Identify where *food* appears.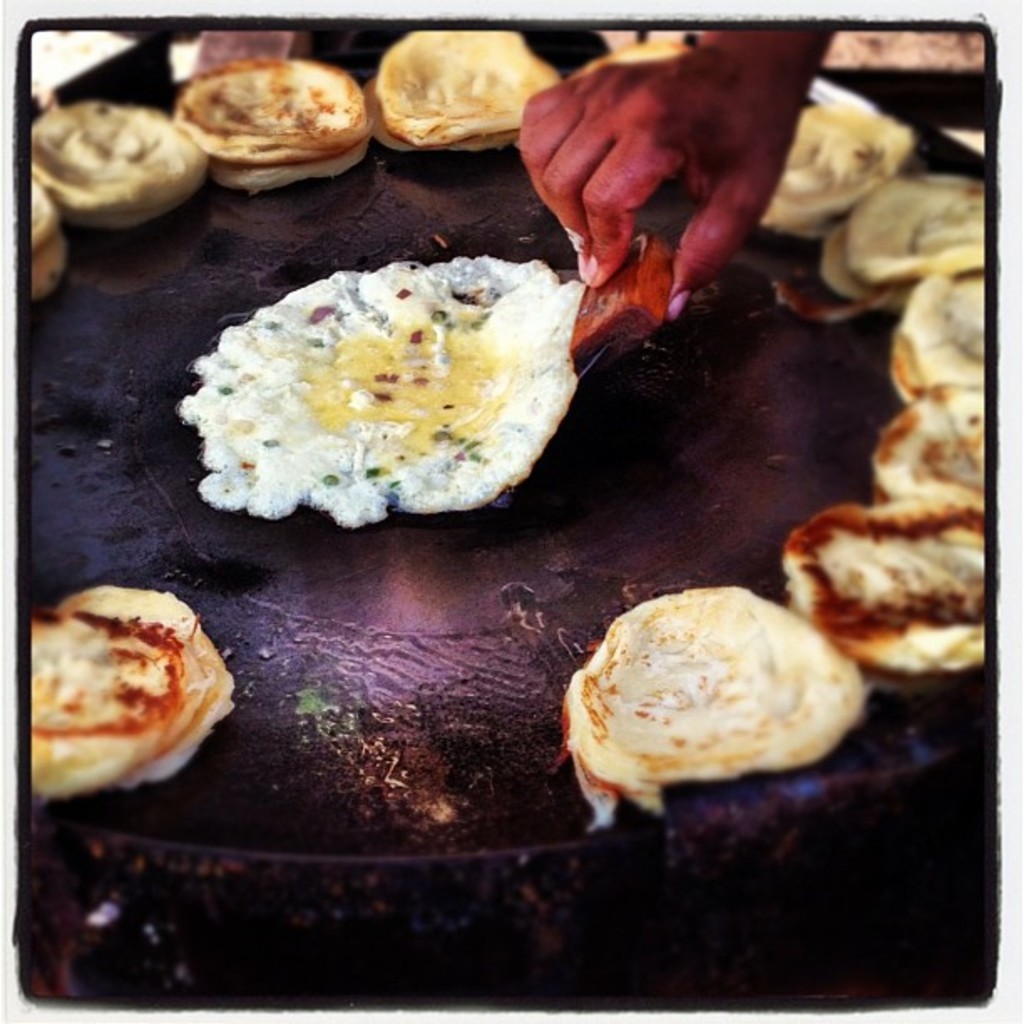
Appears at (358, 77, 495, 156).
